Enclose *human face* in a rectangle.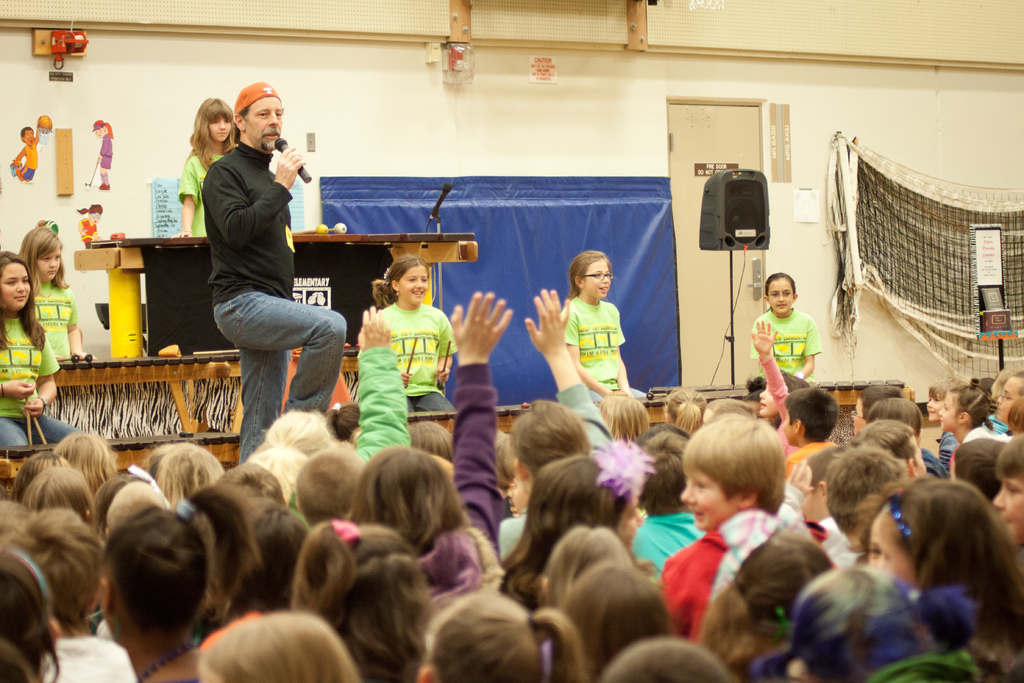
bbox(31, 247, 63, 286).
